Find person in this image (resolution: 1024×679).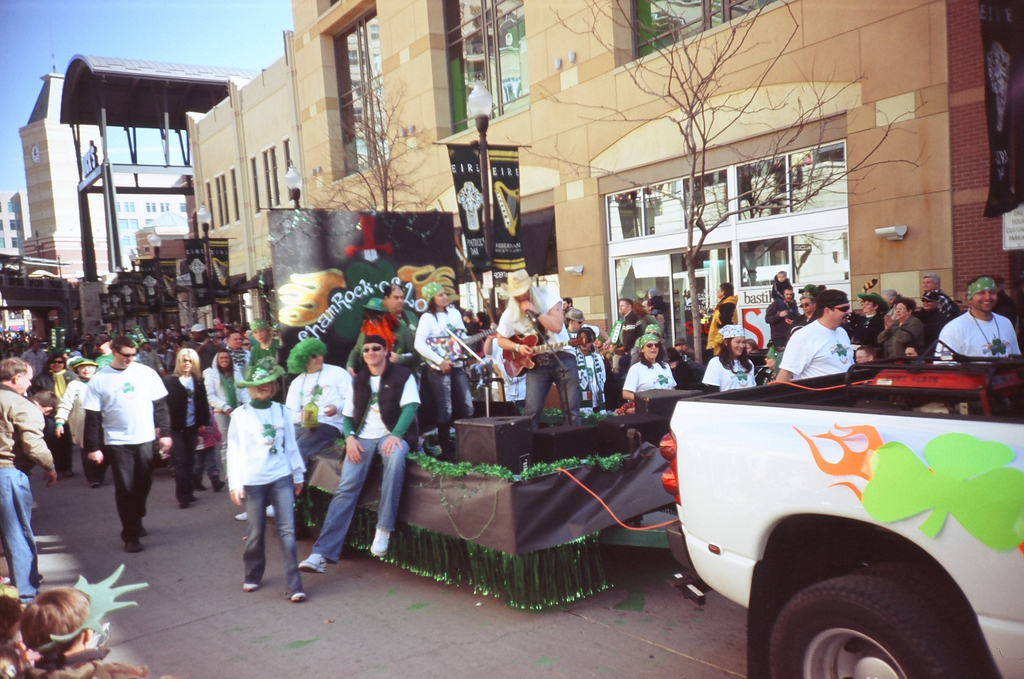
bbox=[775, 291, 855, 379].
